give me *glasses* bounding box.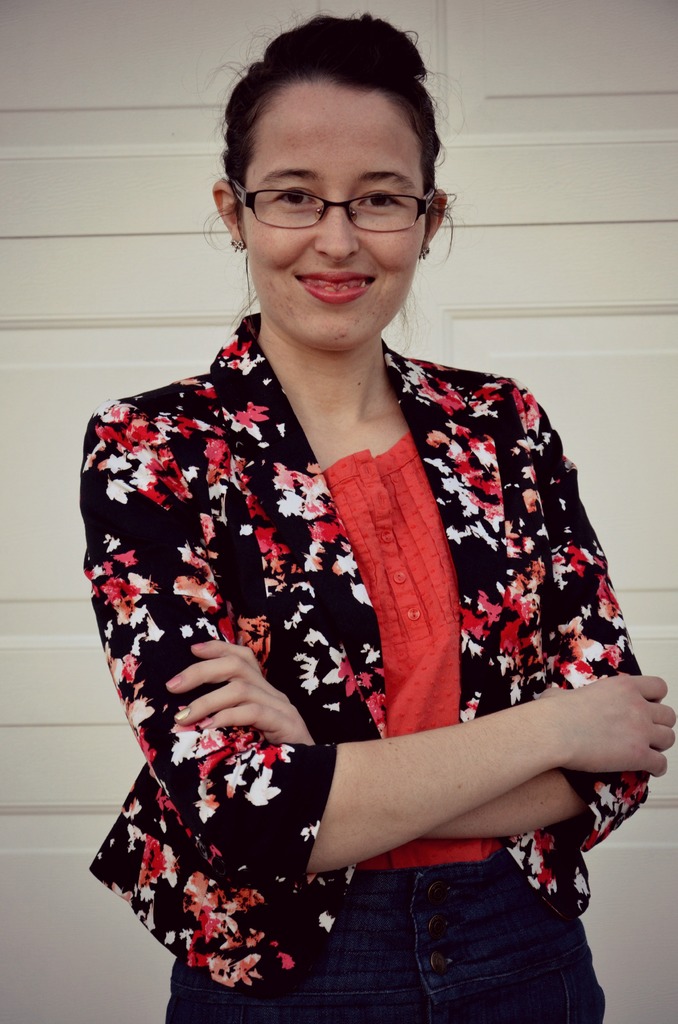
[227,160,439,223].
